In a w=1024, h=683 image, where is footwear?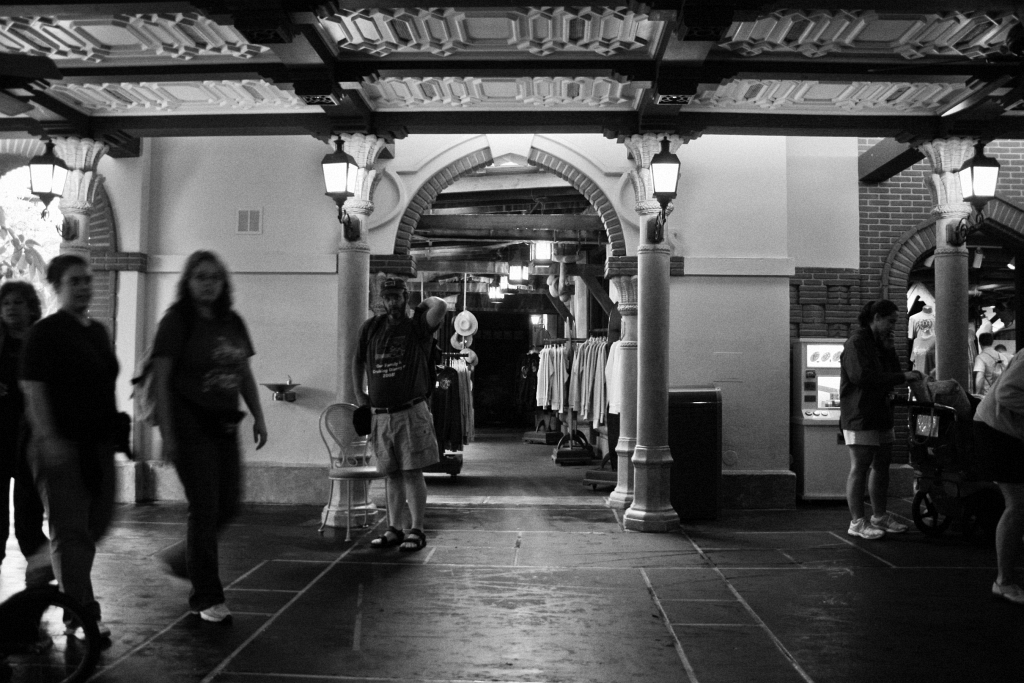
189:604:232:621.
